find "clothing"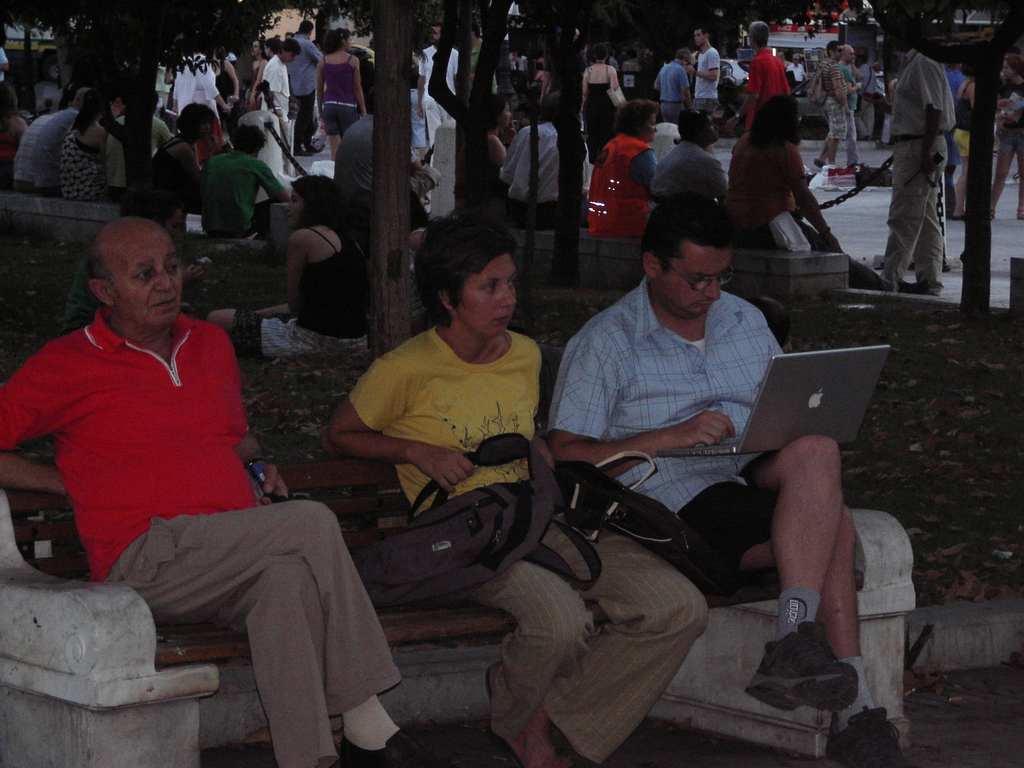
646 61 697 127
